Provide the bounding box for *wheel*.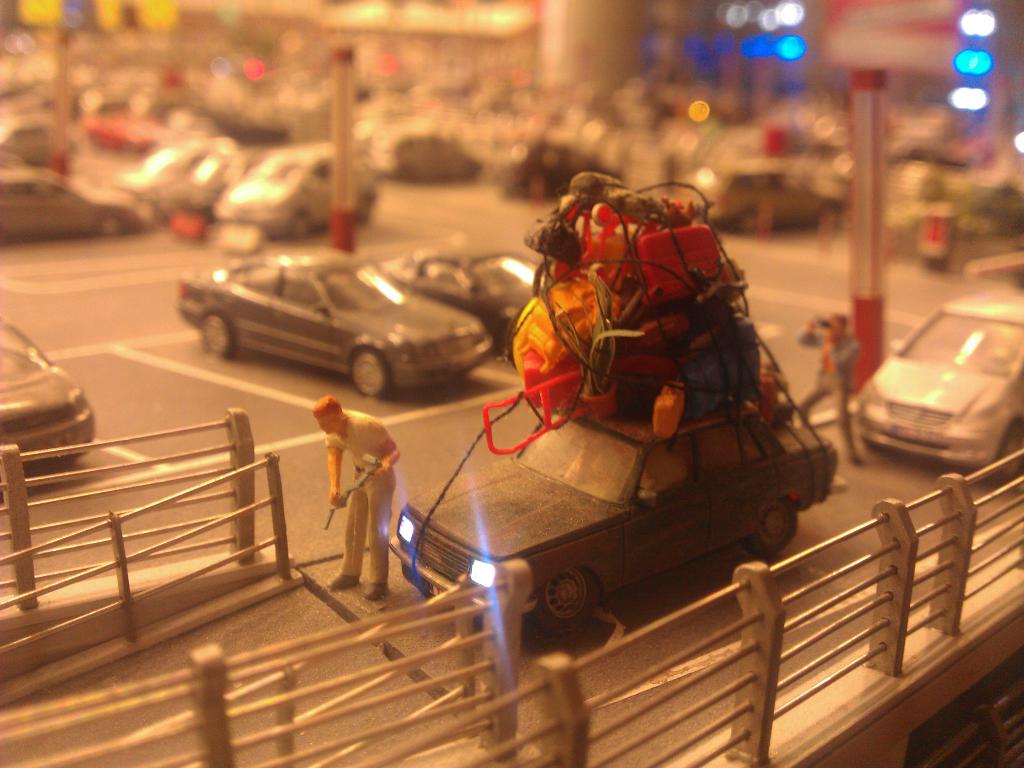
<box>345,343,390,397</box>.
